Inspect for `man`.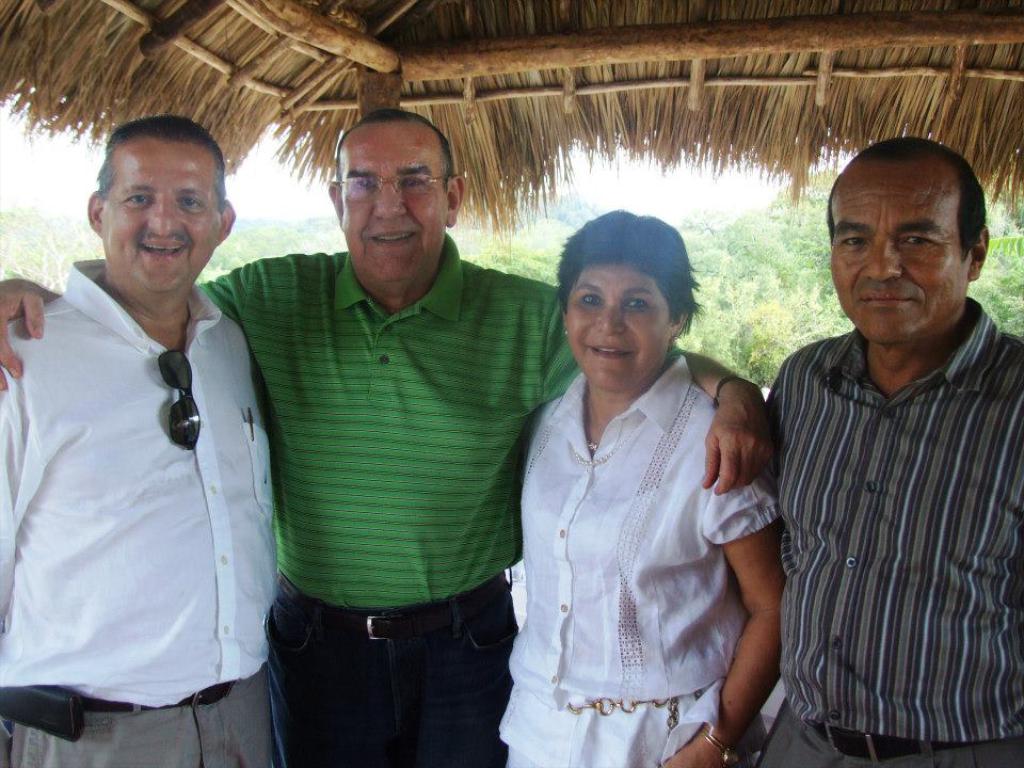
Inspection: {"x1": 0, "y1": 110, "x2": 779, "y2": 767}.
